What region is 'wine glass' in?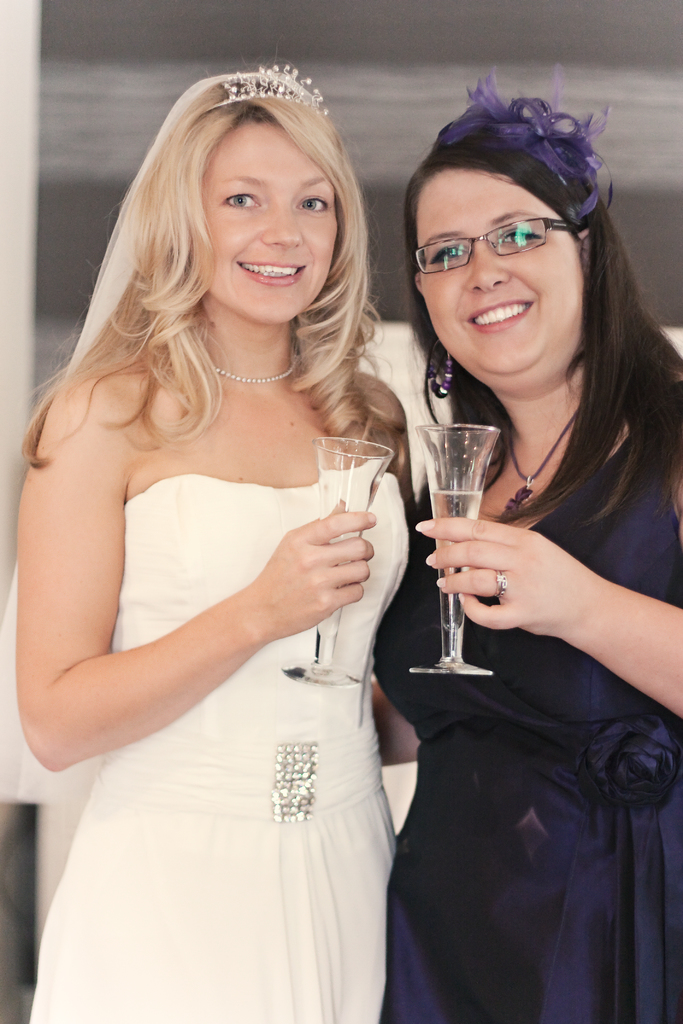
region(281, 436, 393, 693).
